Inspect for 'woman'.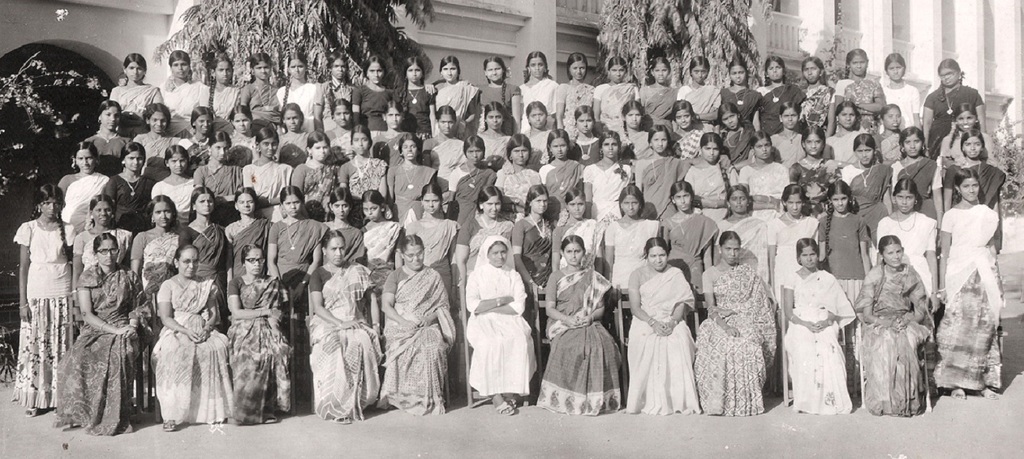
Inspection: bbox=(768, 101, 806, 169).
